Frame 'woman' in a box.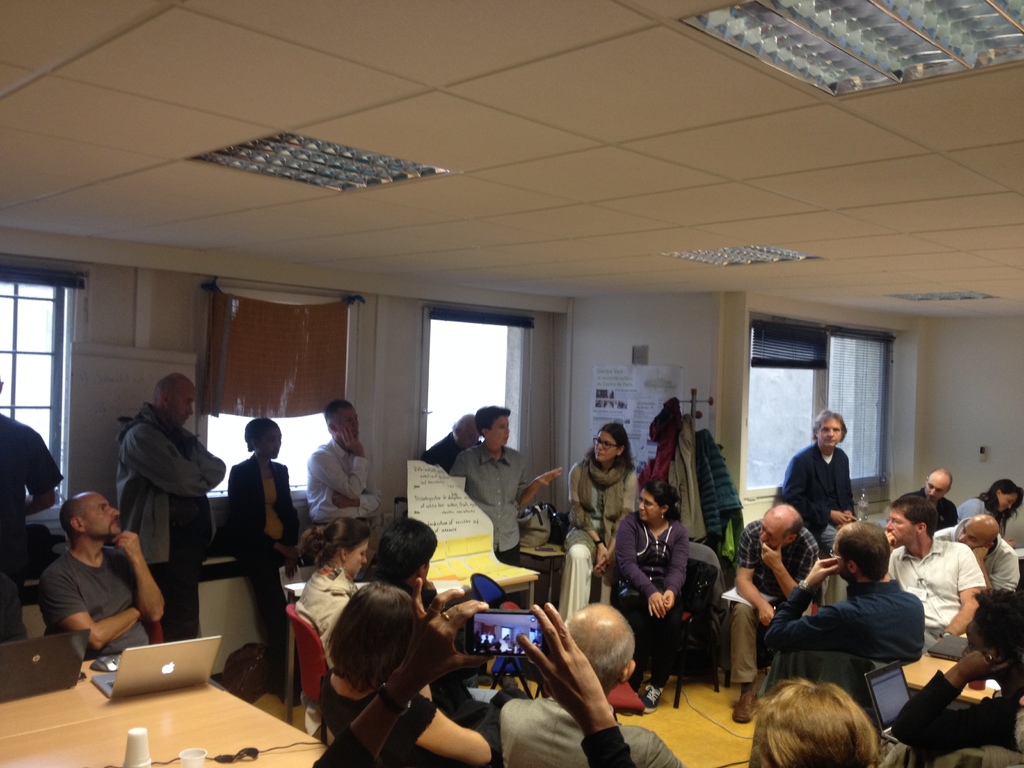
<bbox>227, 417, 301, 706</bbox>.
